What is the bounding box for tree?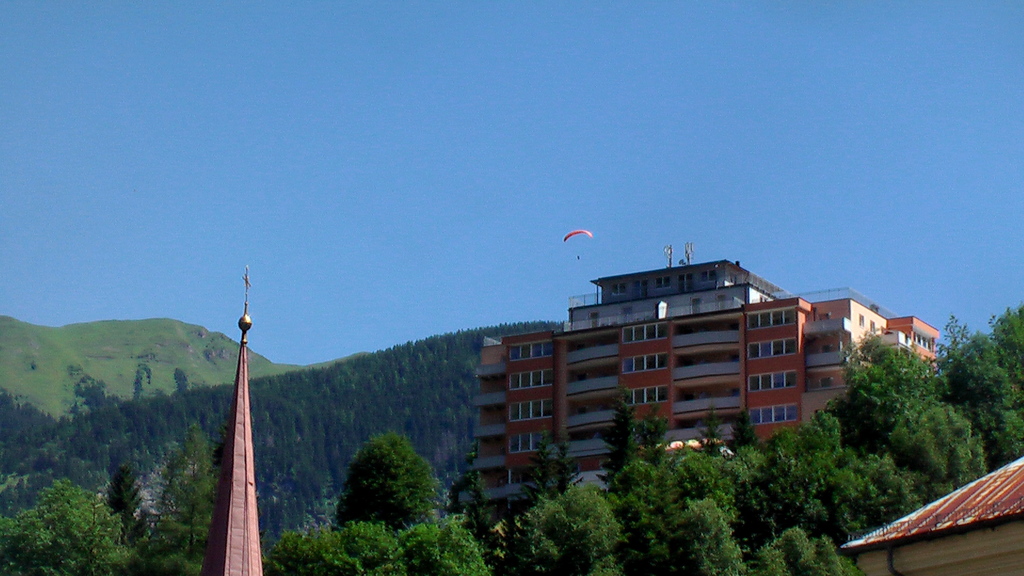
region(326, 424, 441, 530).
